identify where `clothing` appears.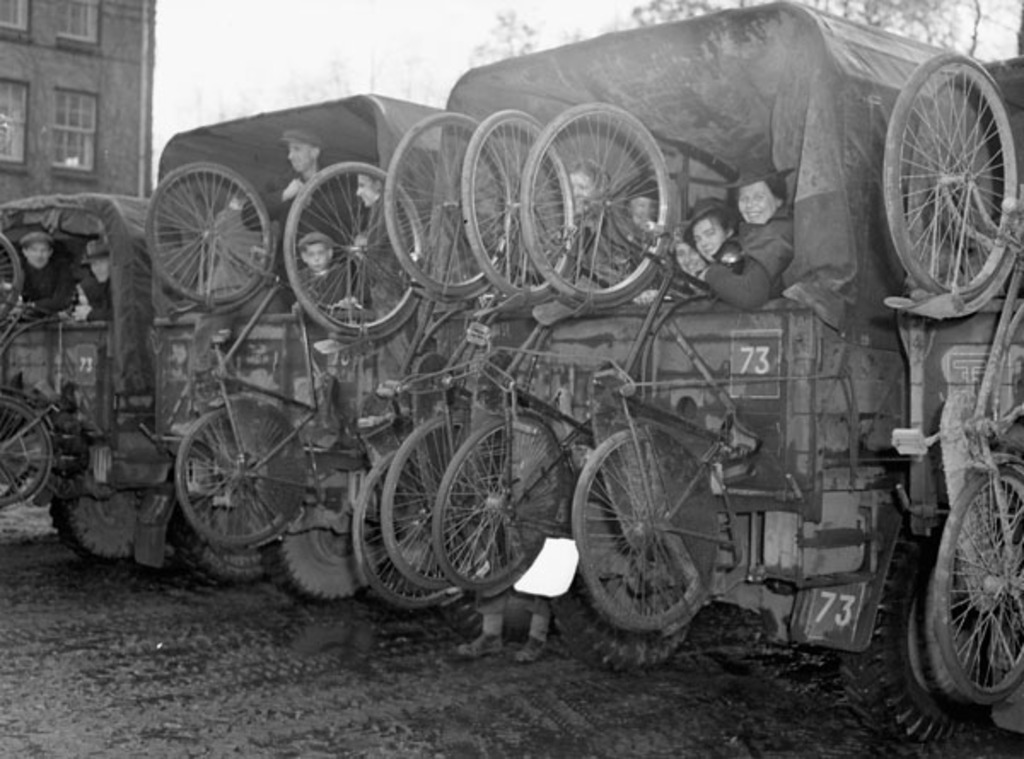
Appears at region(701, 208, 797, 312).
